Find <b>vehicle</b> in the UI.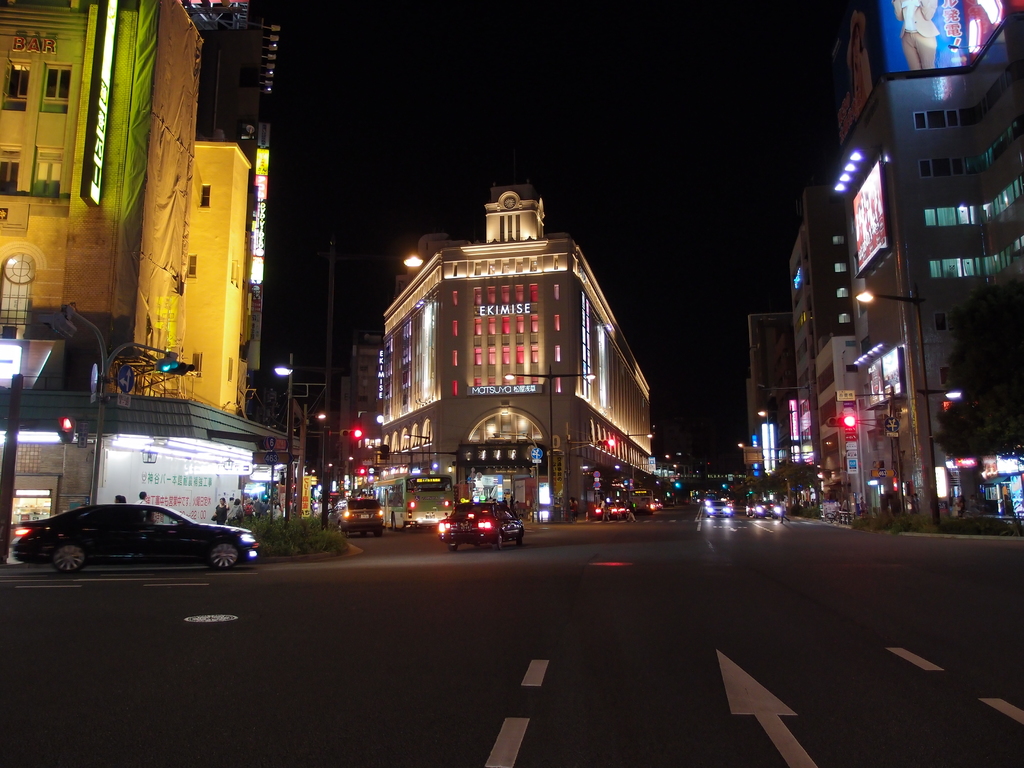
UI element at box(433, 502, 529, 548).
